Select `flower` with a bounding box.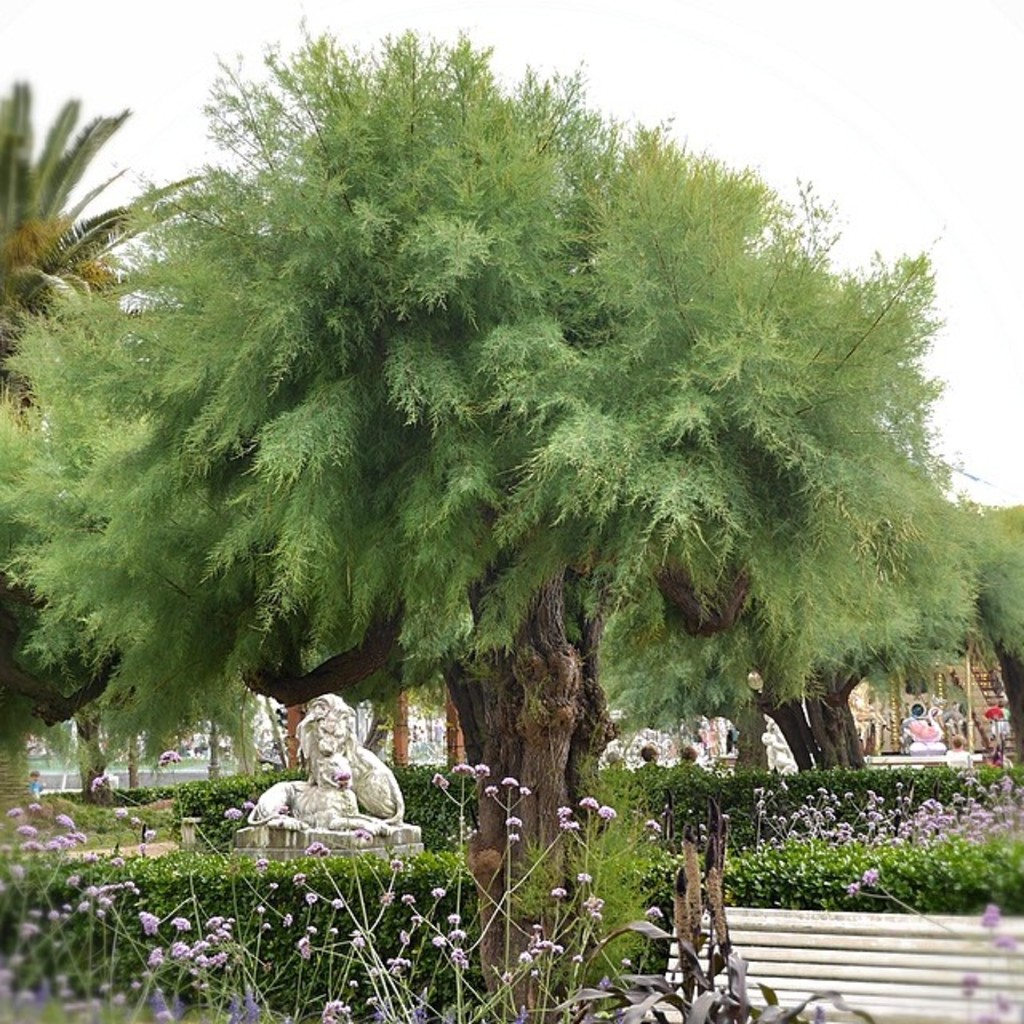
[x1=402, y1=928, x2=411, y2=947].
